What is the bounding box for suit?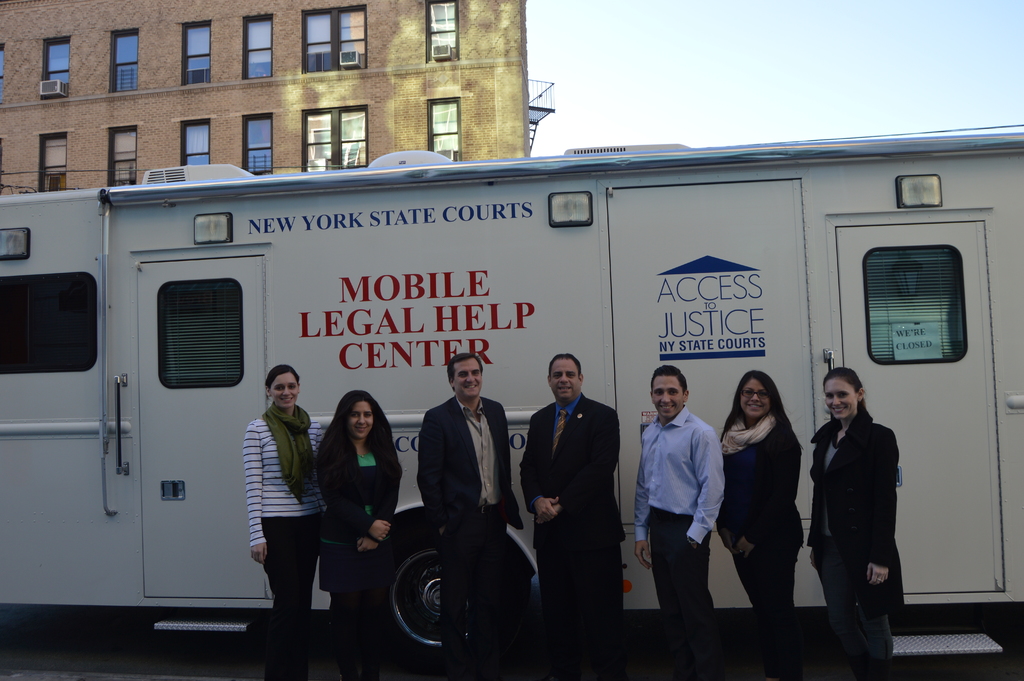
[x1=514, y1=391, x2=626, y2=680].
